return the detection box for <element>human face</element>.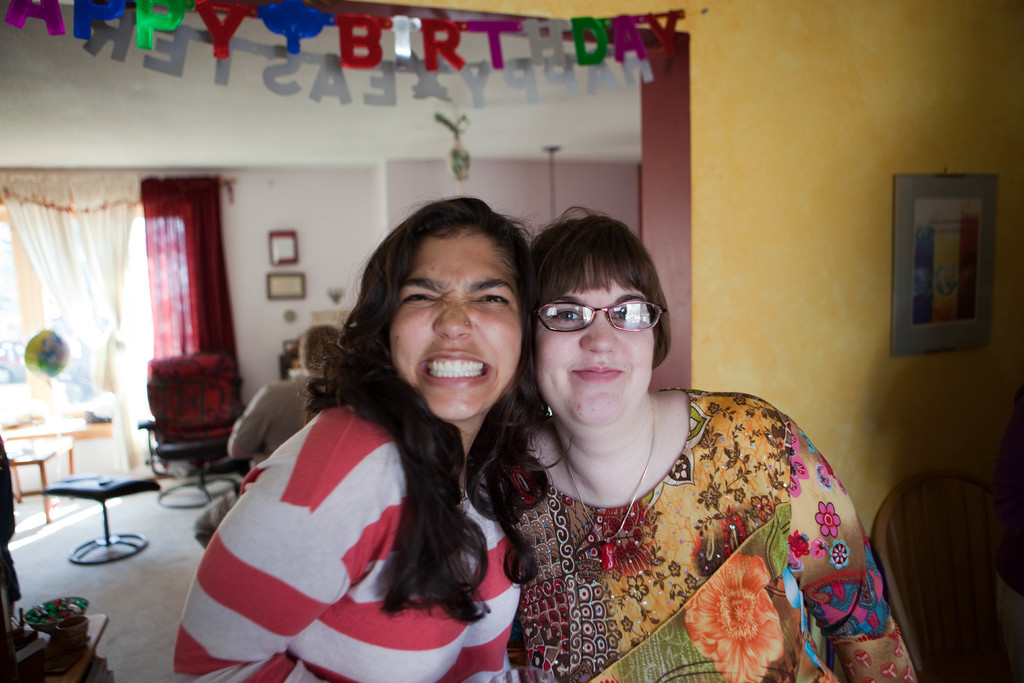
[385,229,518,420].
